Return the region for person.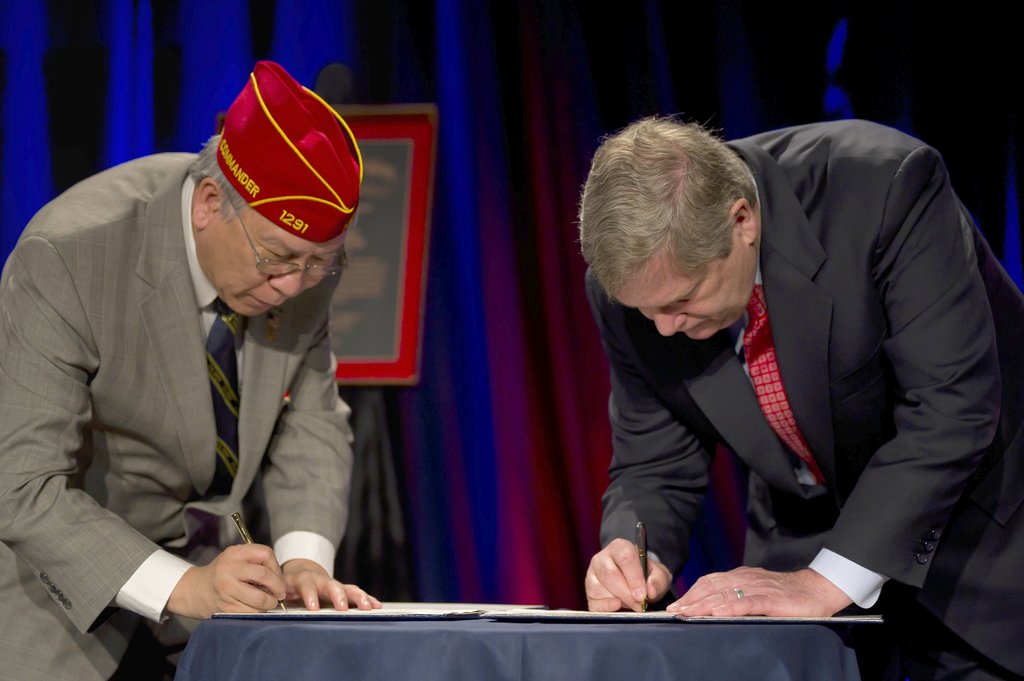
(0,58,383,677).
